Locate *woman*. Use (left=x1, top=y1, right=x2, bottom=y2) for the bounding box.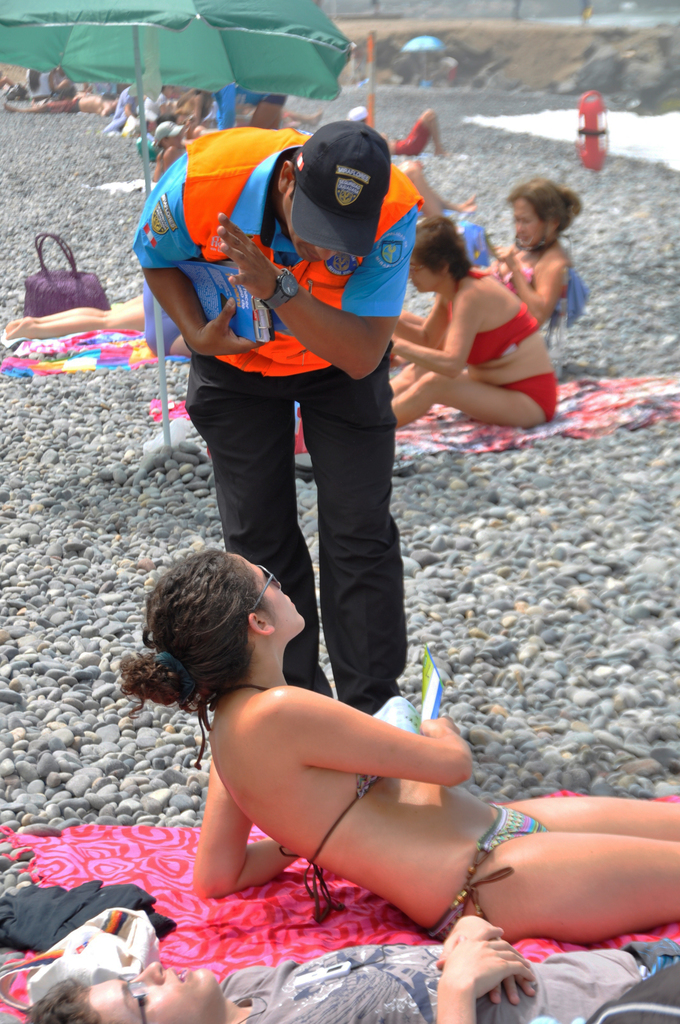
(left=462, top=171, right=579, bottom=333).
